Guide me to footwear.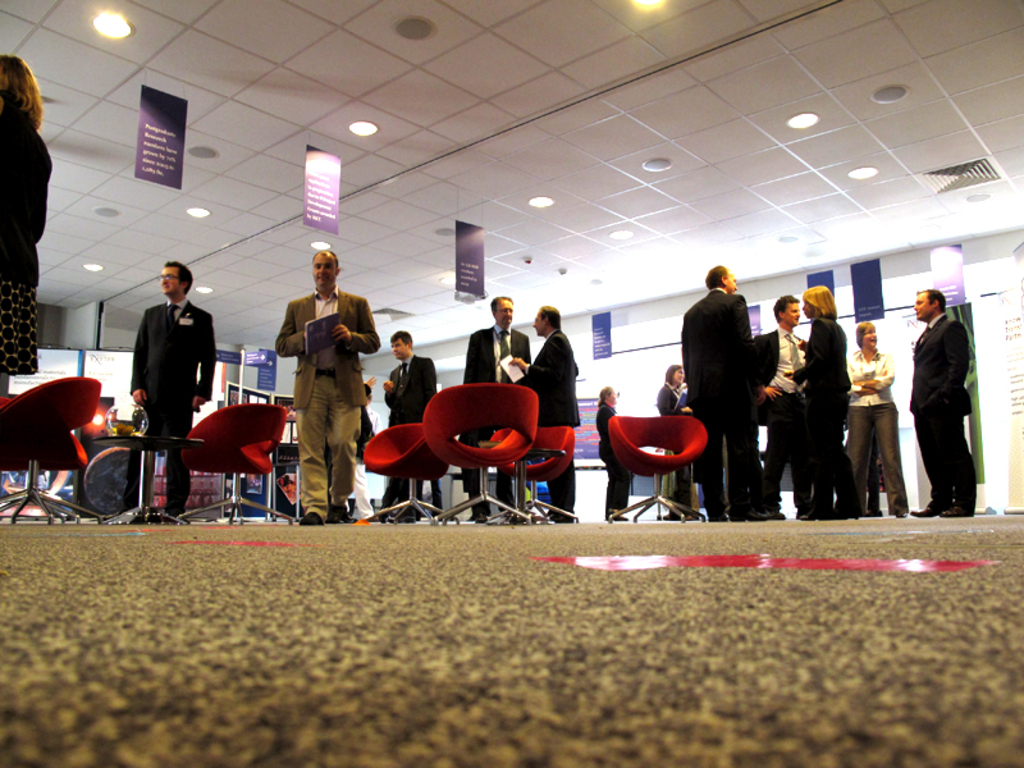
Guidance: l=730, t=509, r=769, b=520.
